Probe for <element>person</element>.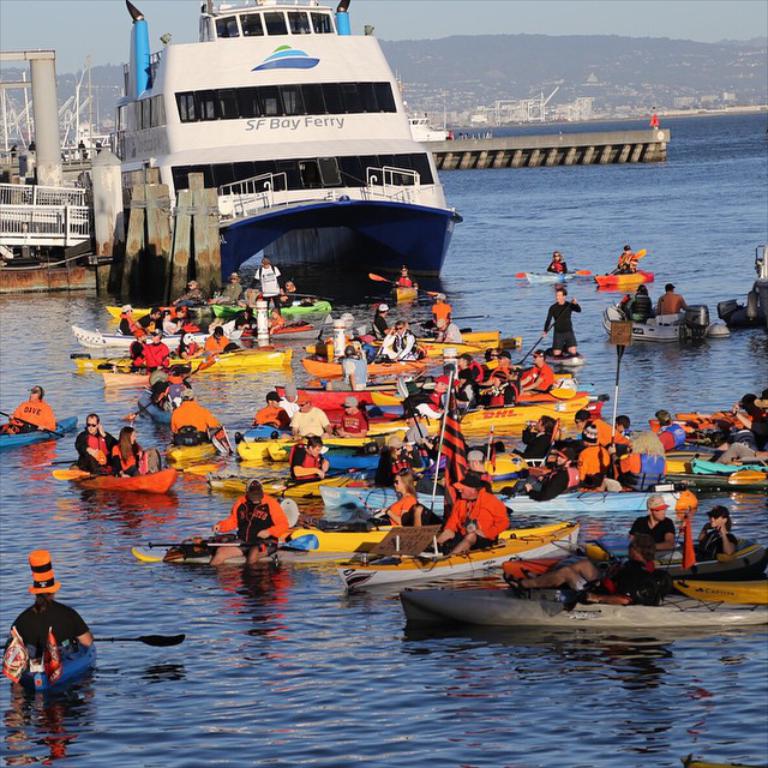
Probe result: (265,314,294,336).
